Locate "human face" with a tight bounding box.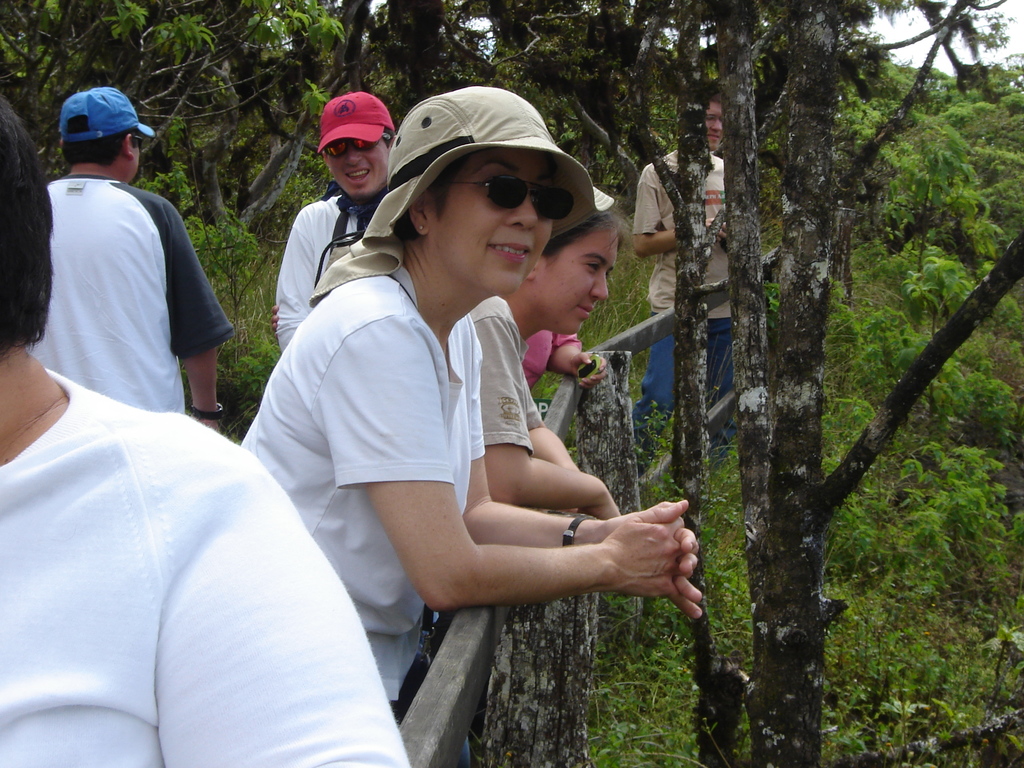
BBox(431, 150, 558, 291).
